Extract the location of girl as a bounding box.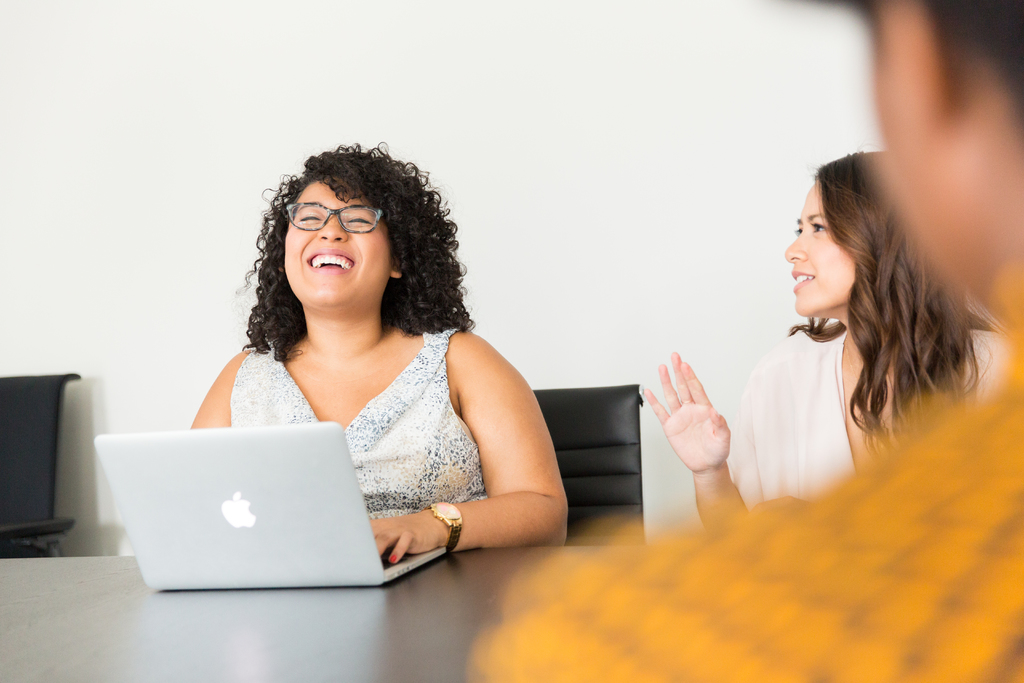
{"left": 189, "top": 147, "right": 569, "bottom": 553}.
